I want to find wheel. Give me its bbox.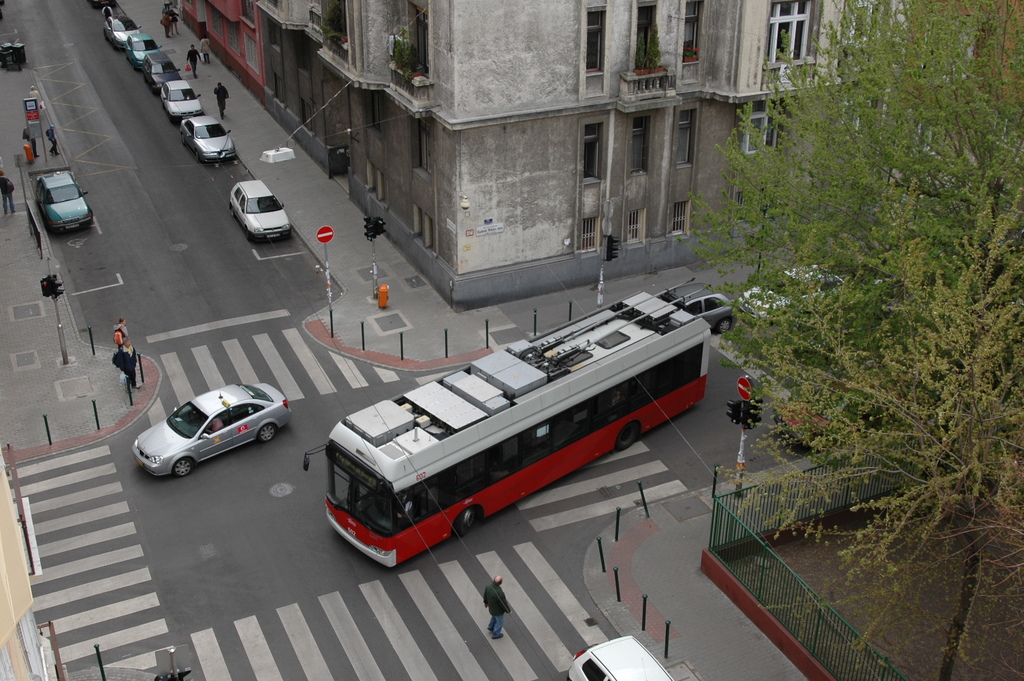
<box>611,421,639,451</box>.
